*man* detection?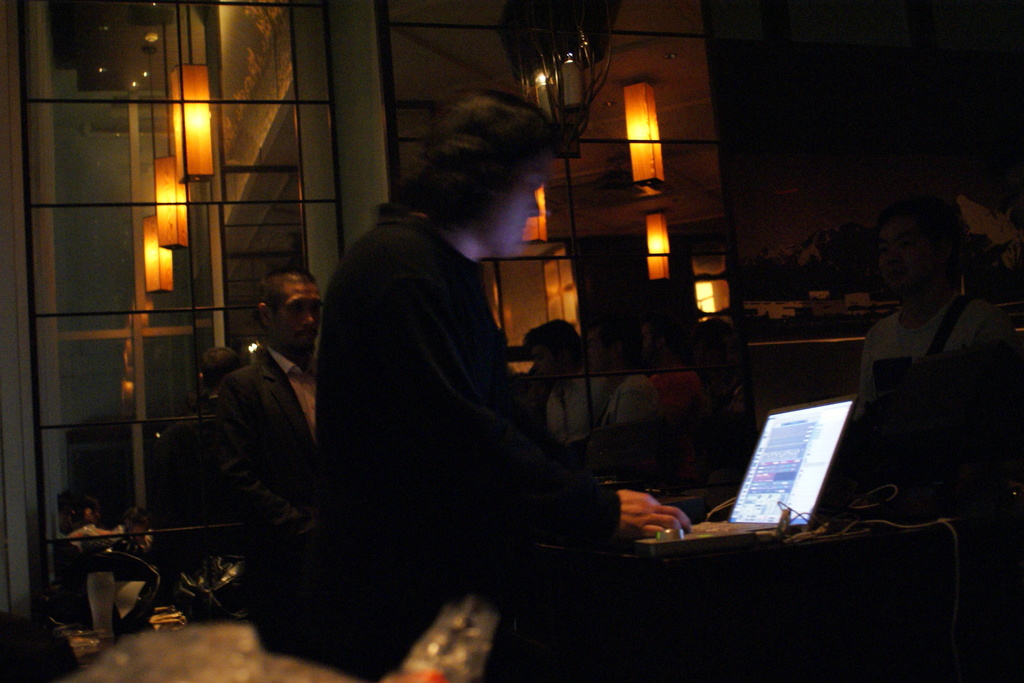
x1=637, y1=314, x2=710, y2=420
